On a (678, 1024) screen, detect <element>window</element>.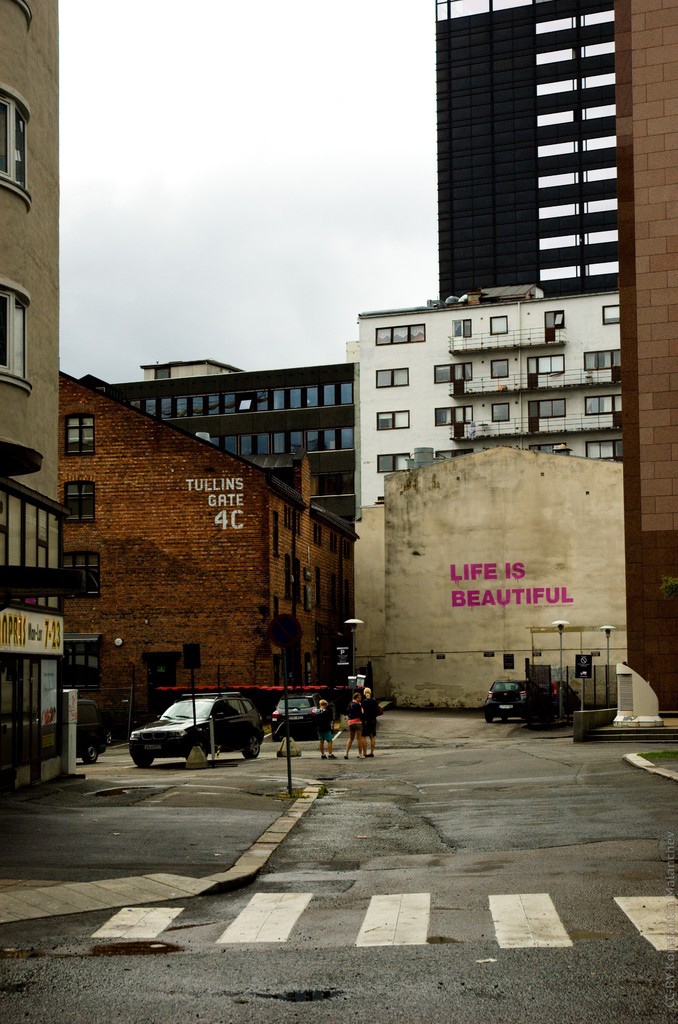
(left=307, top=433, right=316, bottom=450).
